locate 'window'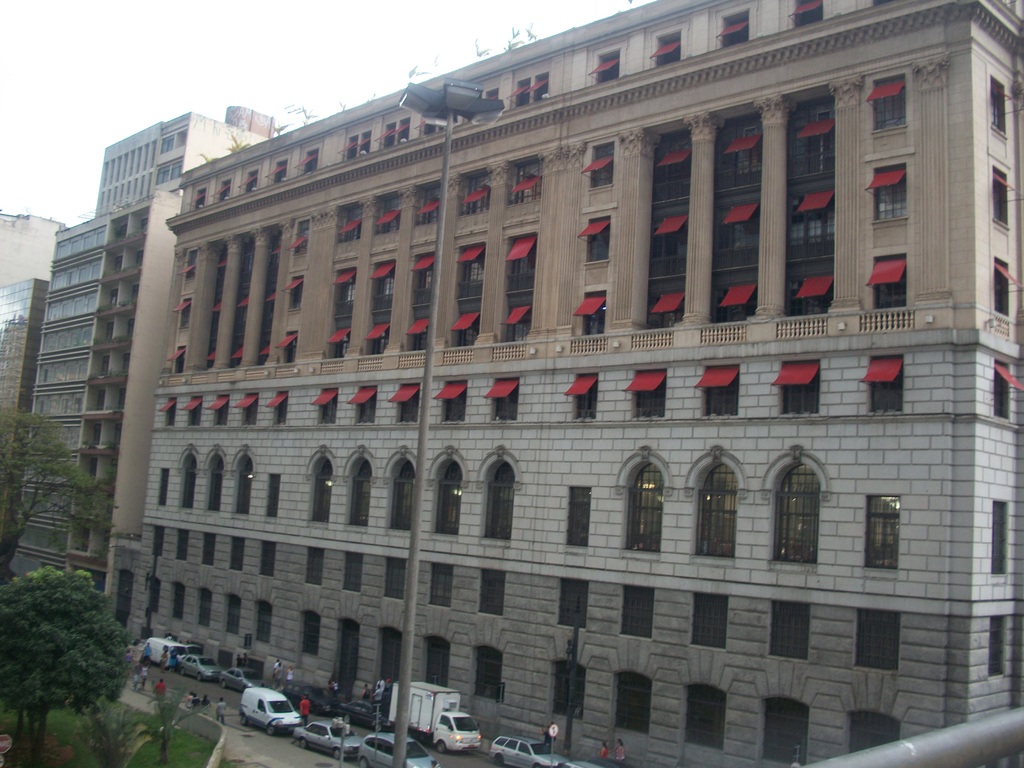
<bbox>378, 625, 406, 687</bbox>
